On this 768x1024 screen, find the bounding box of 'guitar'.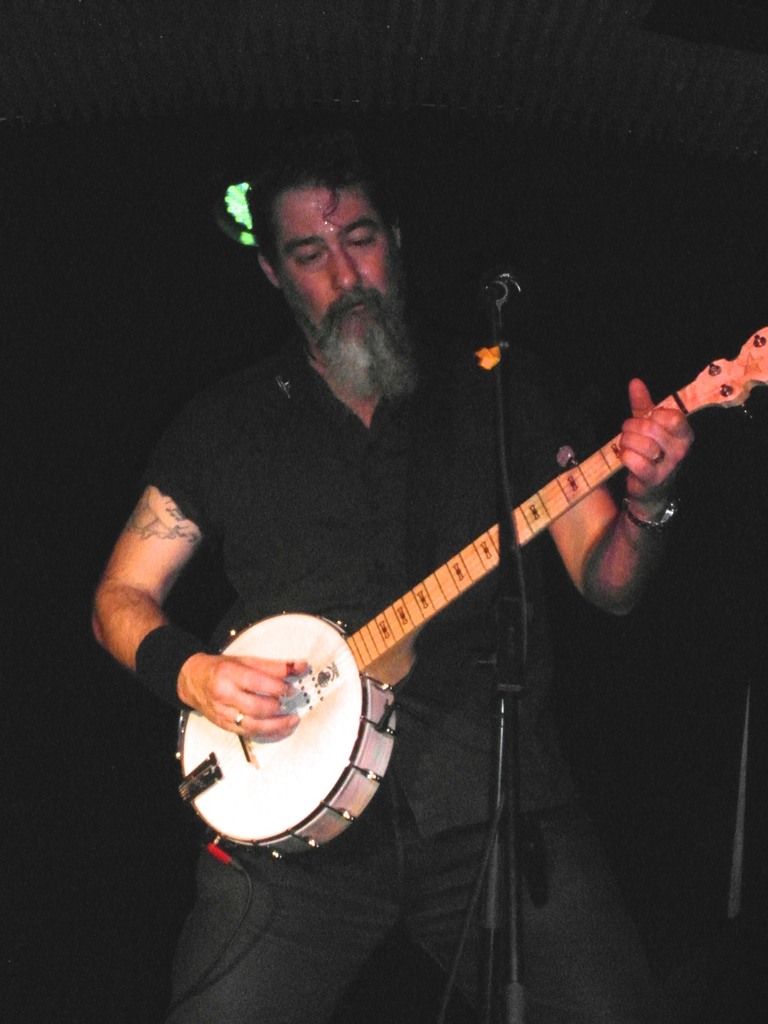
Bounding box: 172/316/767/867.
